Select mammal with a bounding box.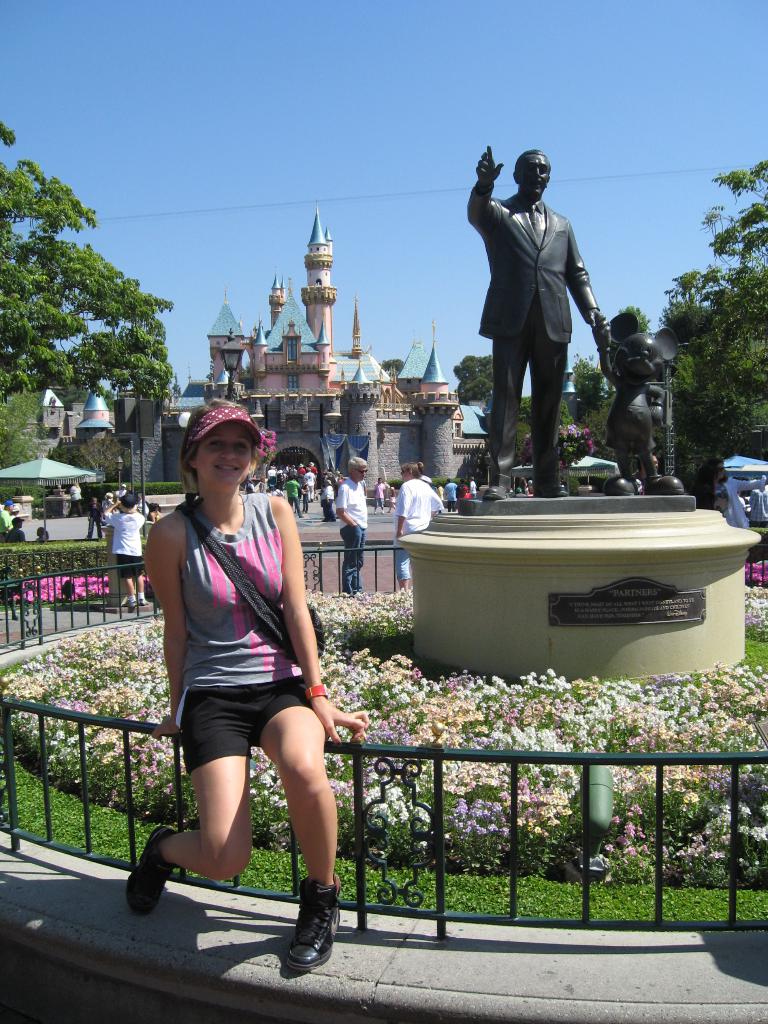
bbox=[438, 479, 445, 505].
